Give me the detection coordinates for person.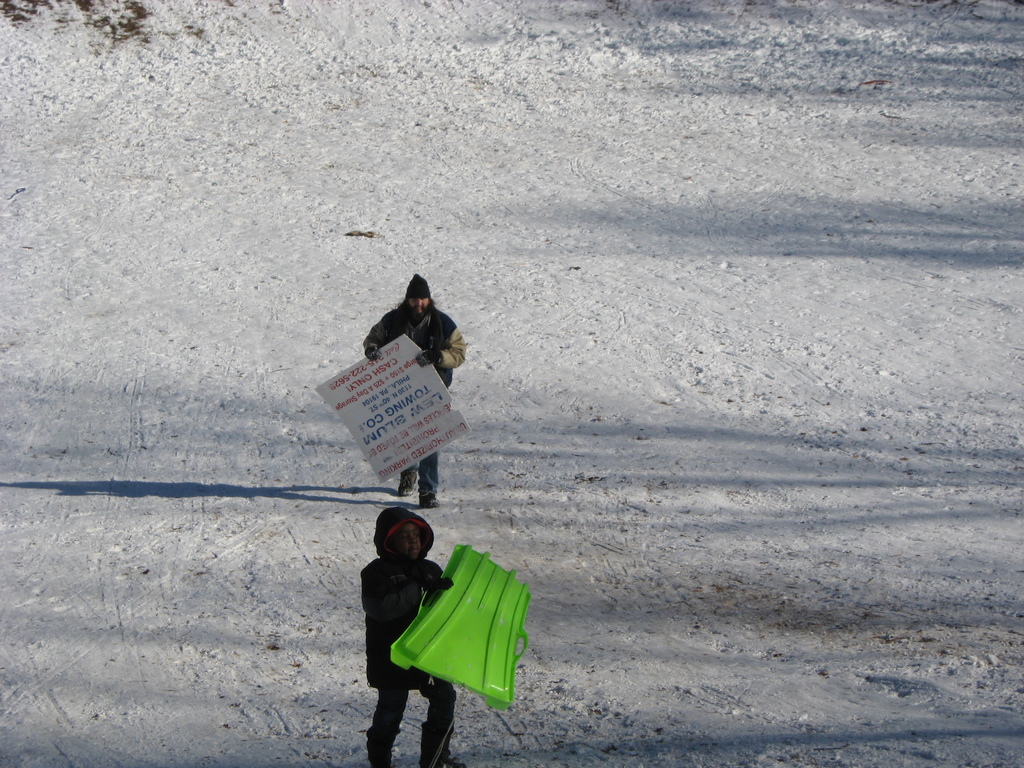
<box>349,262,468,513</box>.
